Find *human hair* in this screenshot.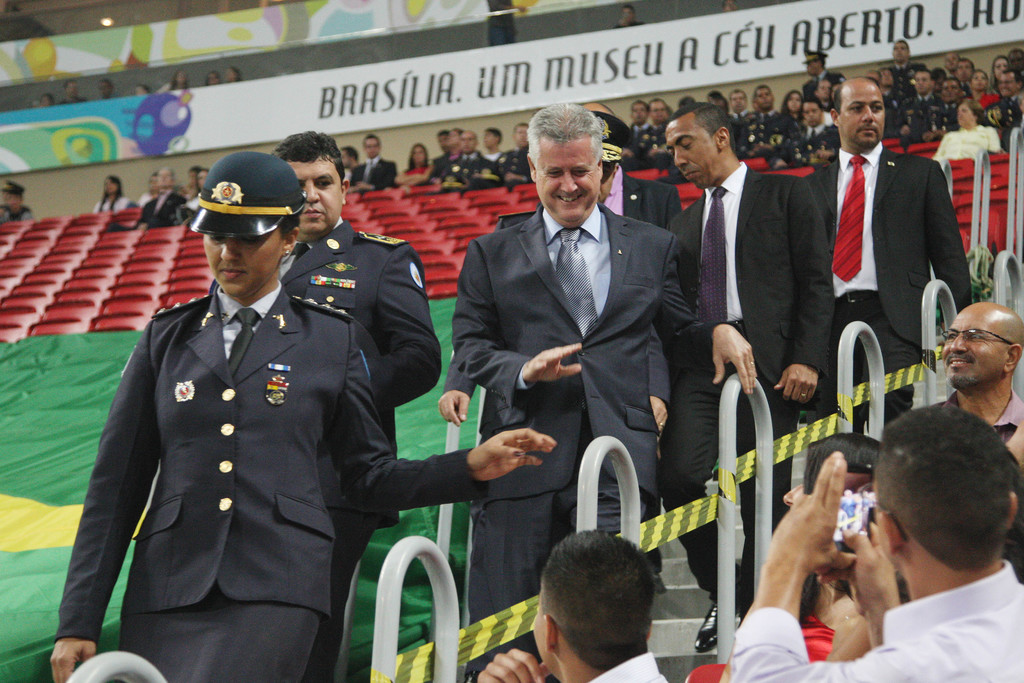
The bounding box for *human hair* is box(170, 68, 191, 90).
